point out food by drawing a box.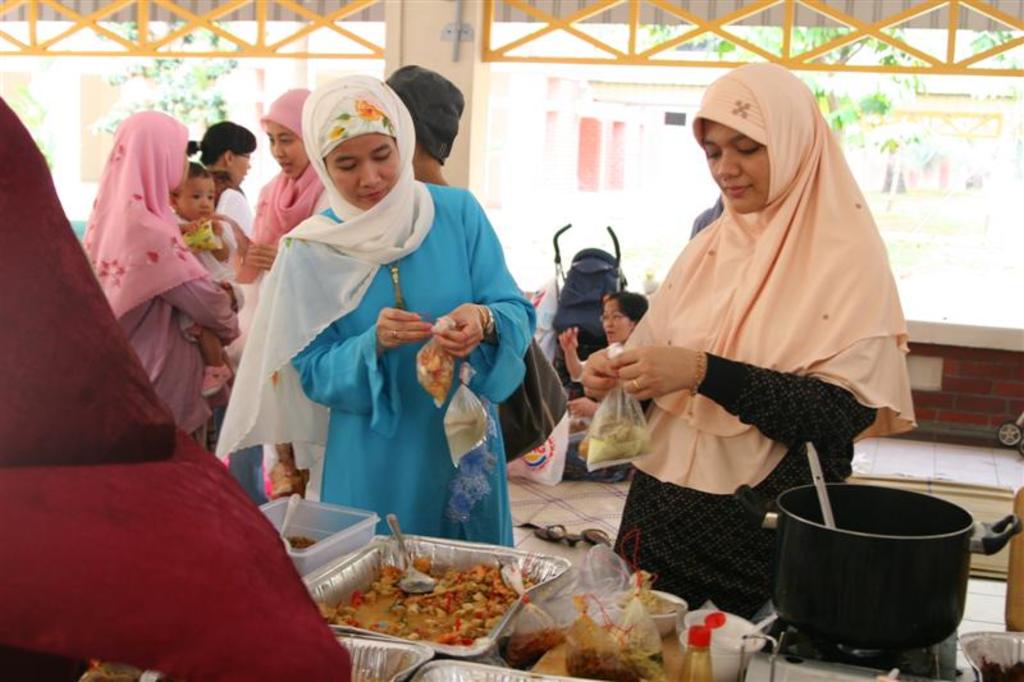
box=[307, 548, 544, 644].
